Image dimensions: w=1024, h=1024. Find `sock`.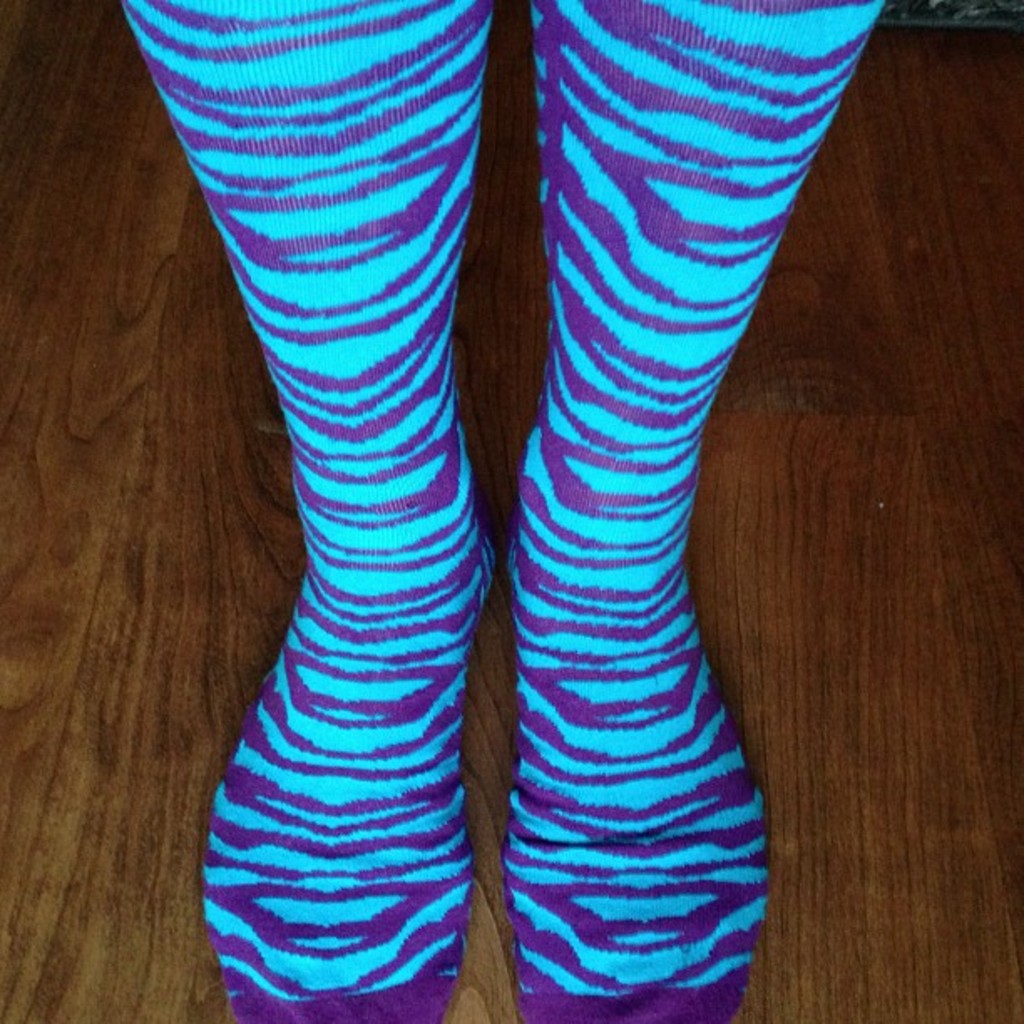
bbox=(120, 0, 494, 1022).
